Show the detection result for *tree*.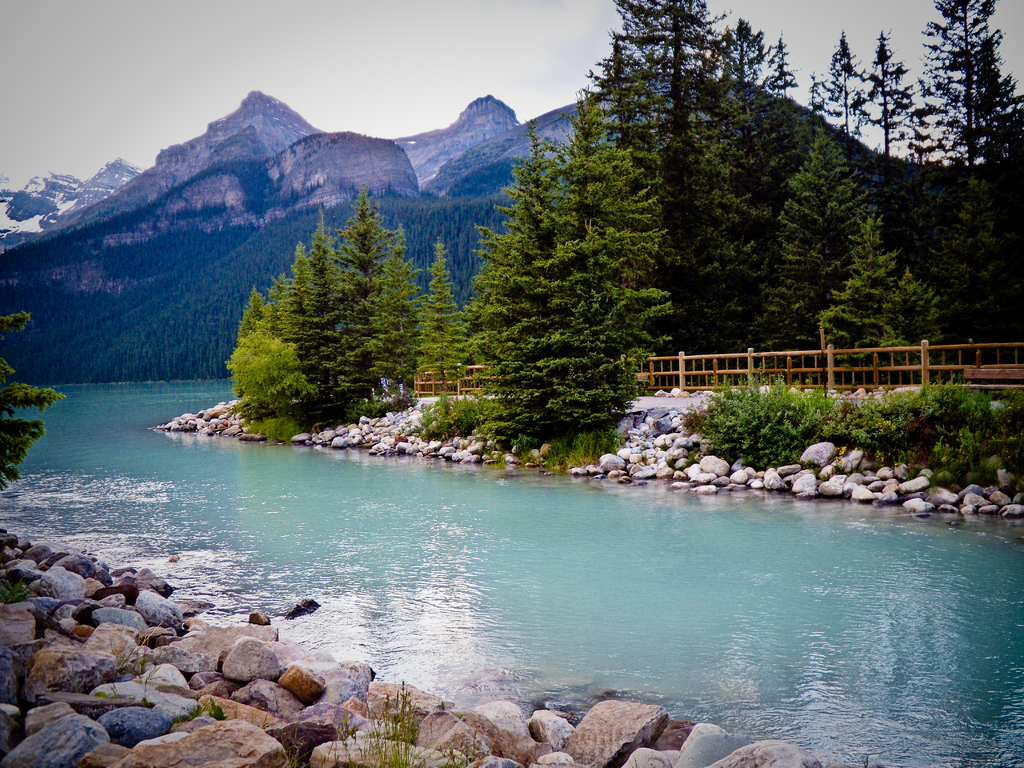
<region>576, 33, 649, 192</region>.
